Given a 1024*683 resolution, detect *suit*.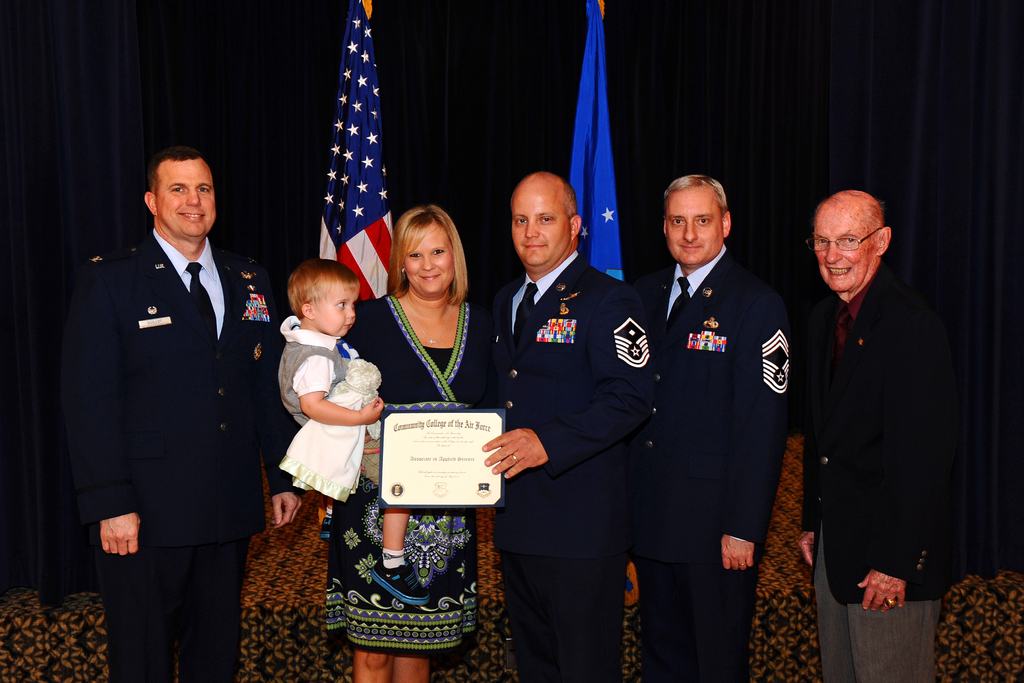
x1=644 y1=244 x2=789 y2=682.
